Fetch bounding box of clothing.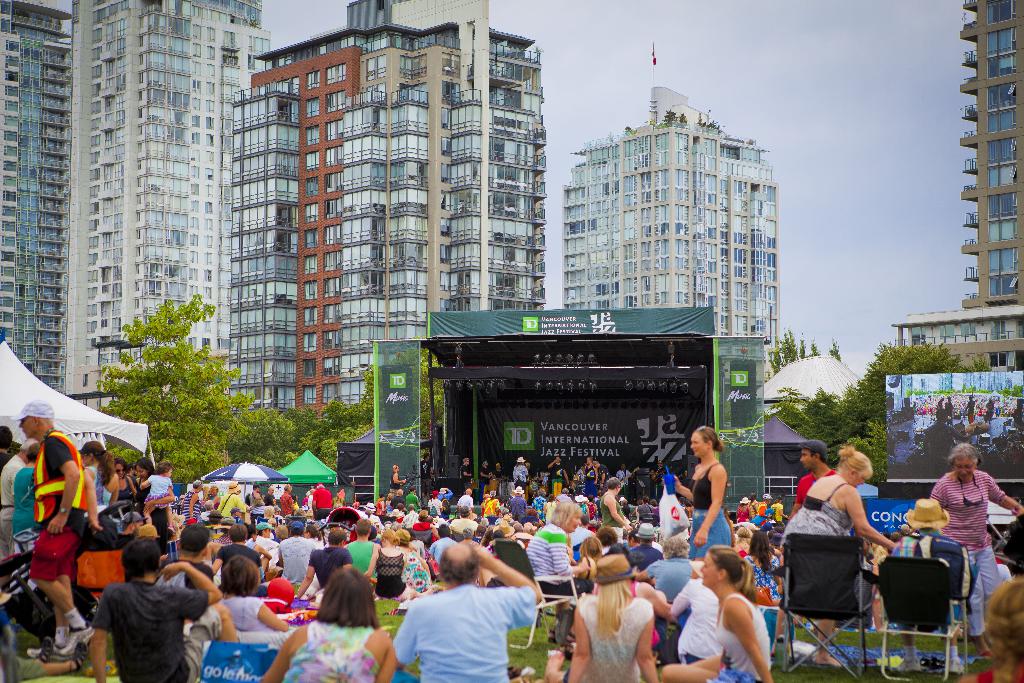
Bbox: pyautogui.locateOnScreen(463, 466, 472, 490).
